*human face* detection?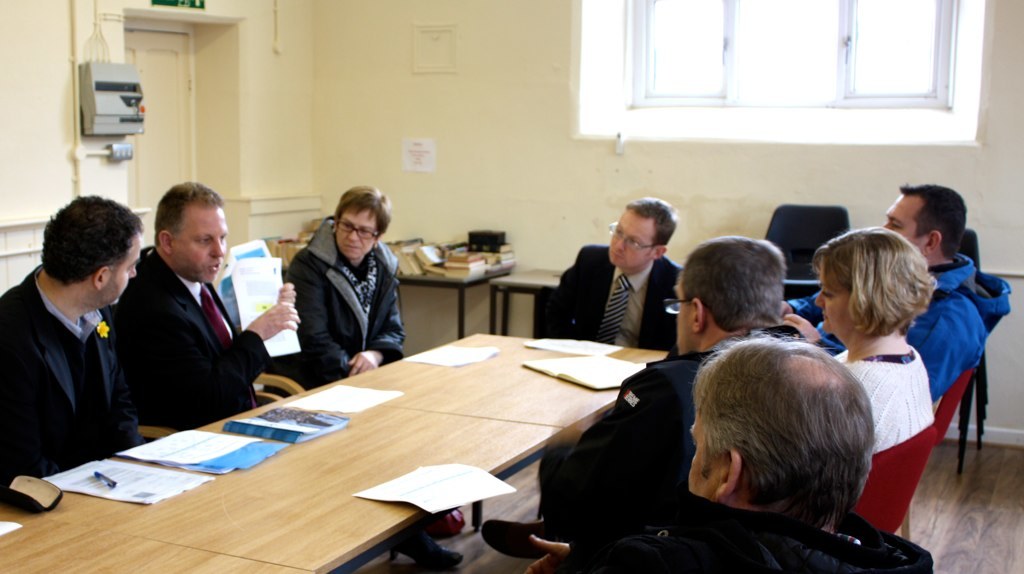
{"x1": 880, "y1": 191, "x2": 924, "y2": 249}
